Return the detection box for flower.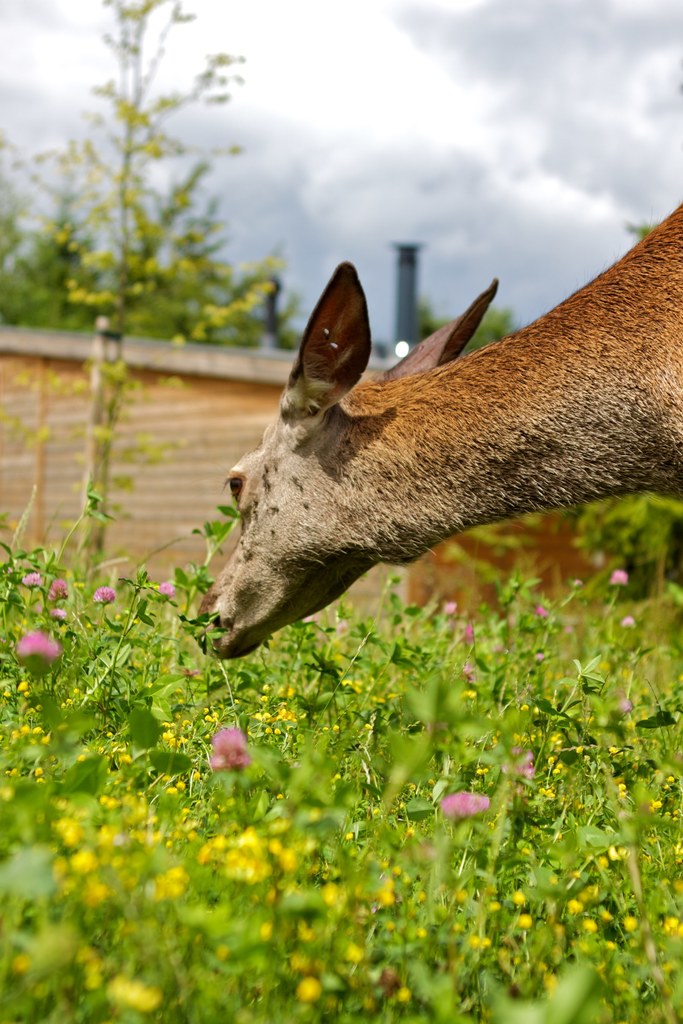
532:605:554:617.
